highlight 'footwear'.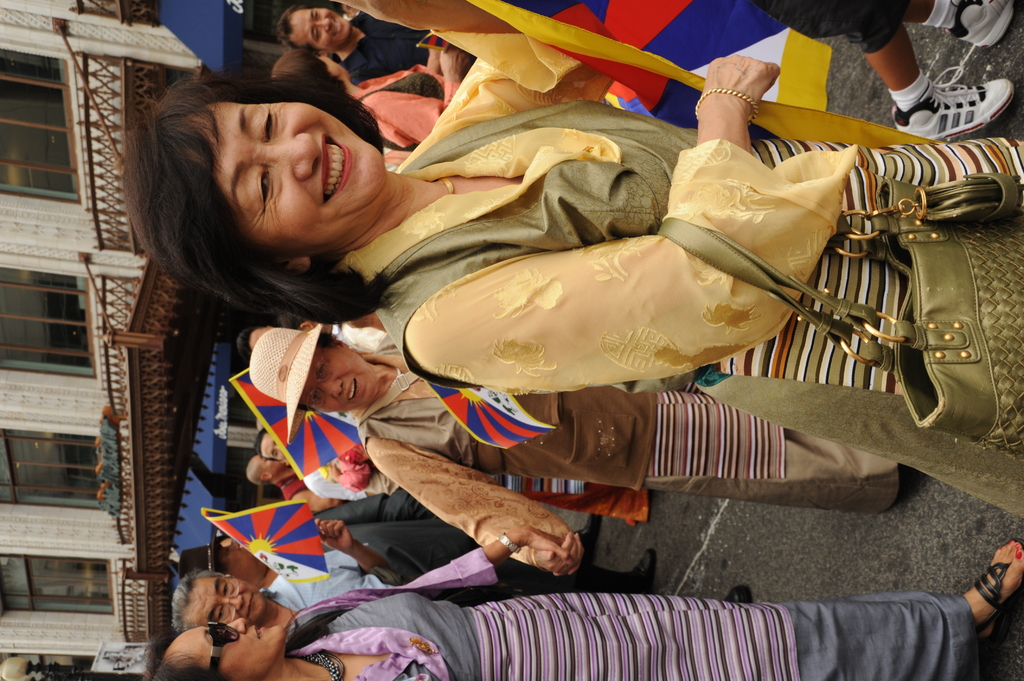
Highlighted region: {"left": 726, "top": 588, "right": 749, "bottom": 613}.
